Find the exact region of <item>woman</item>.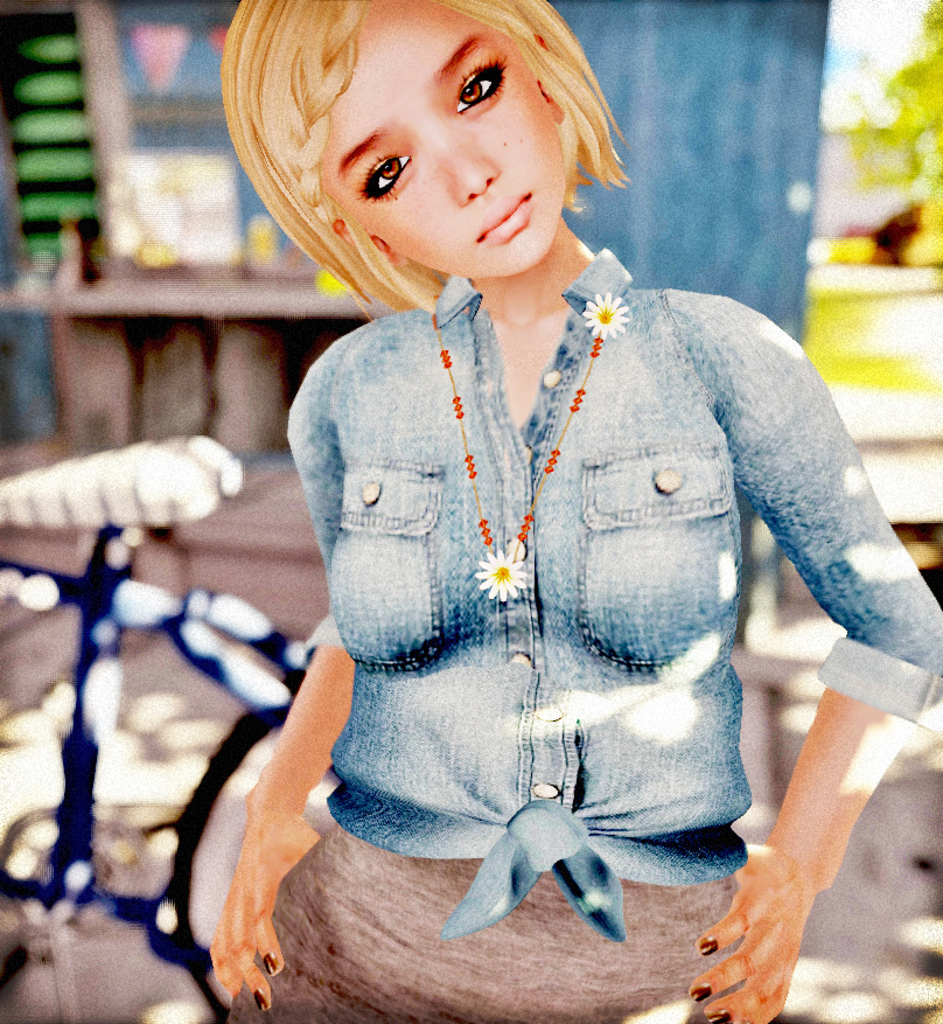
Exact region: bbox(211, 0, 942, 1023).
